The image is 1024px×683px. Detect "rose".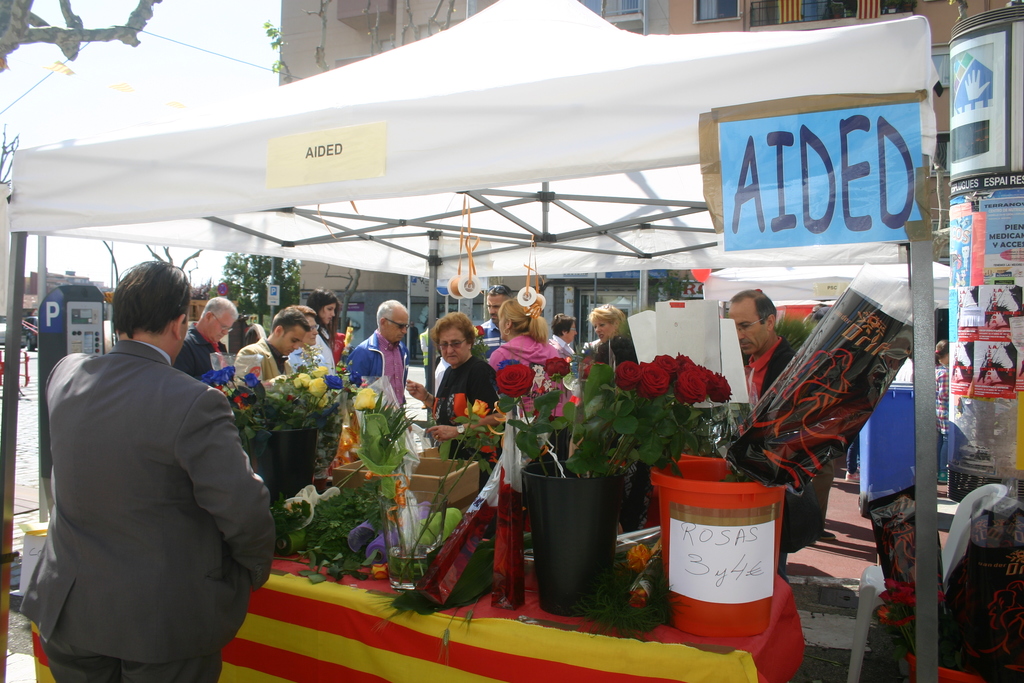
Detection: 464:398:490:419.
